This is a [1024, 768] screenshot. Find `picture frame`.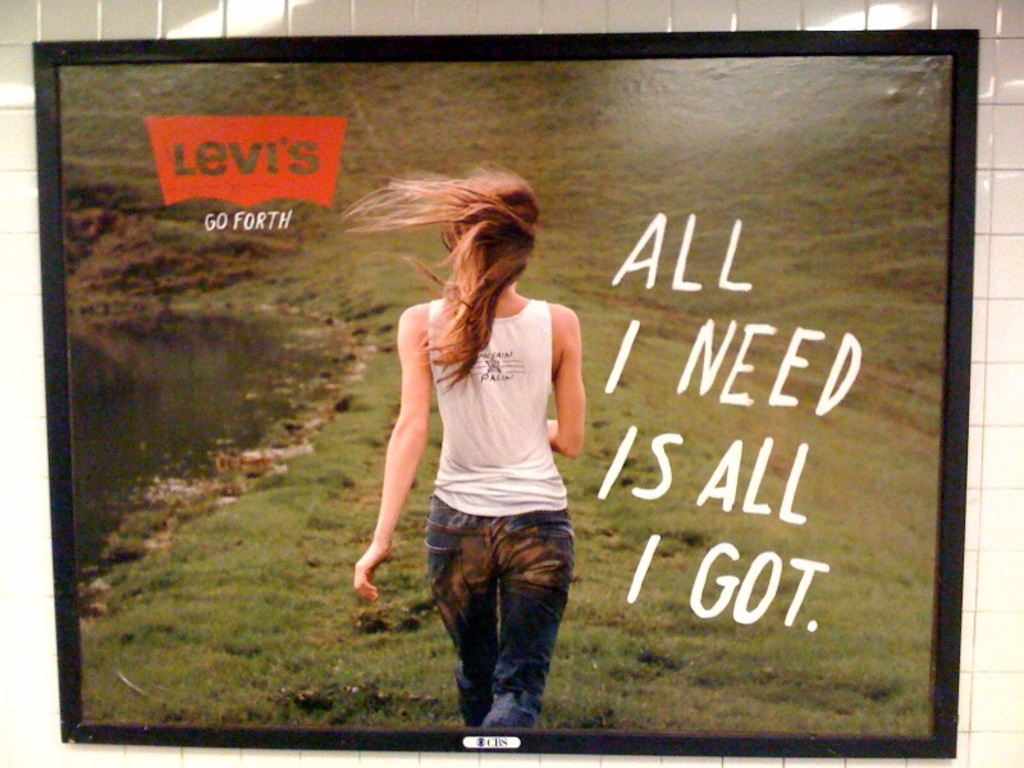
Bounding box: <box>19,28,977,749</box>.
